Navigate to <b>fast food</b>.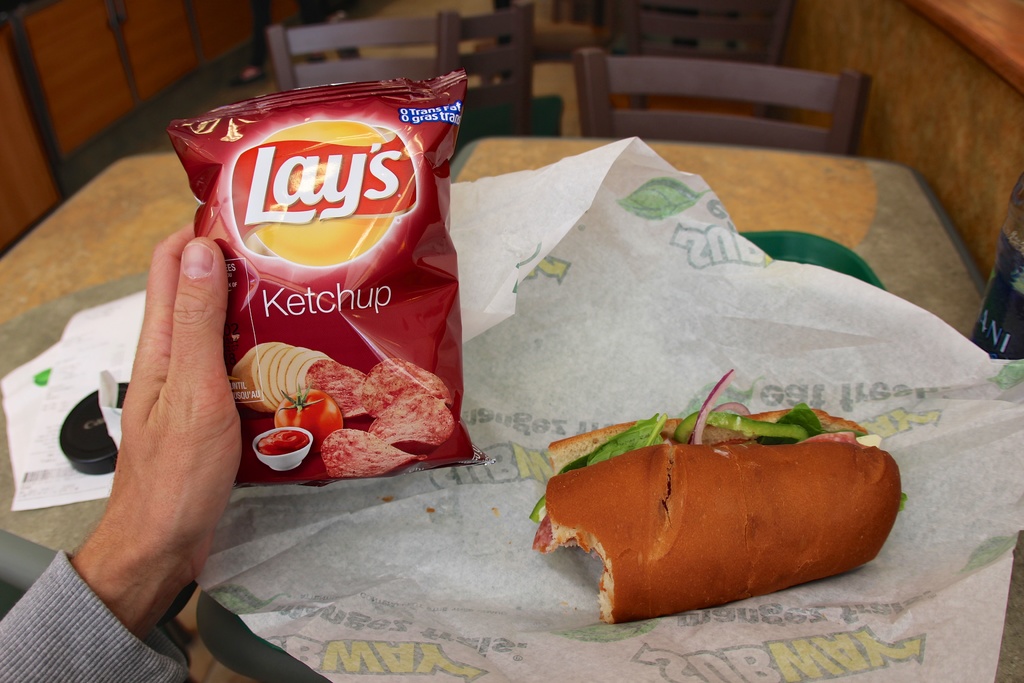
Navigation target: bbox=(529, 372, 904, 611).
